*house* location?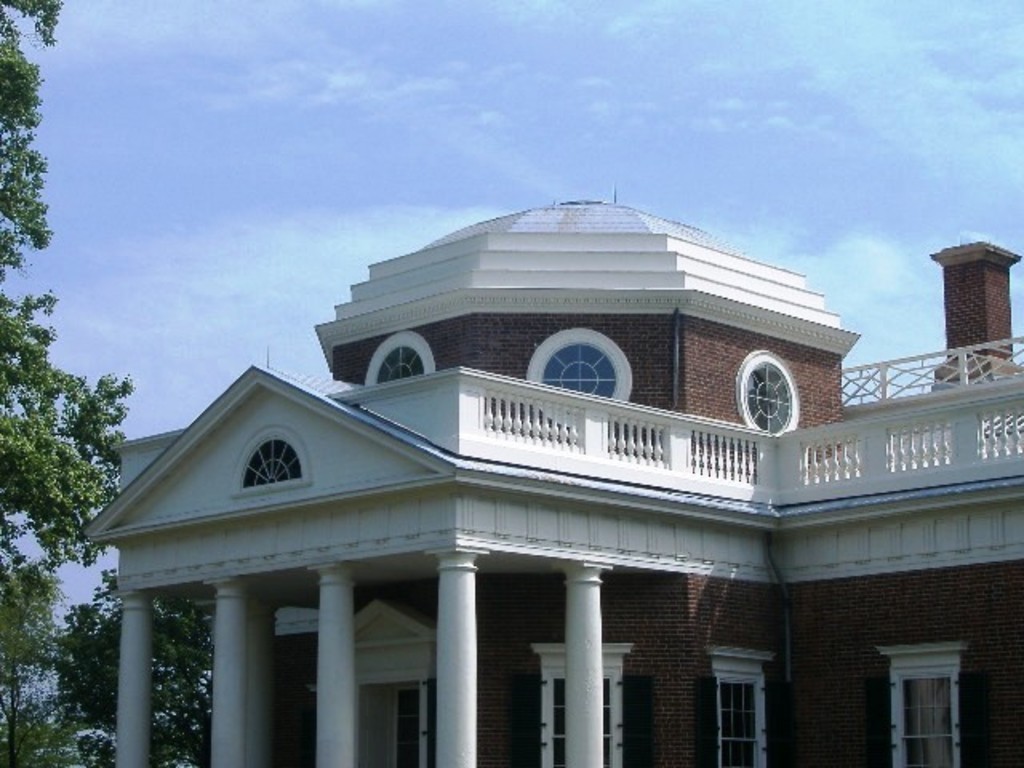
51,210,995,765
